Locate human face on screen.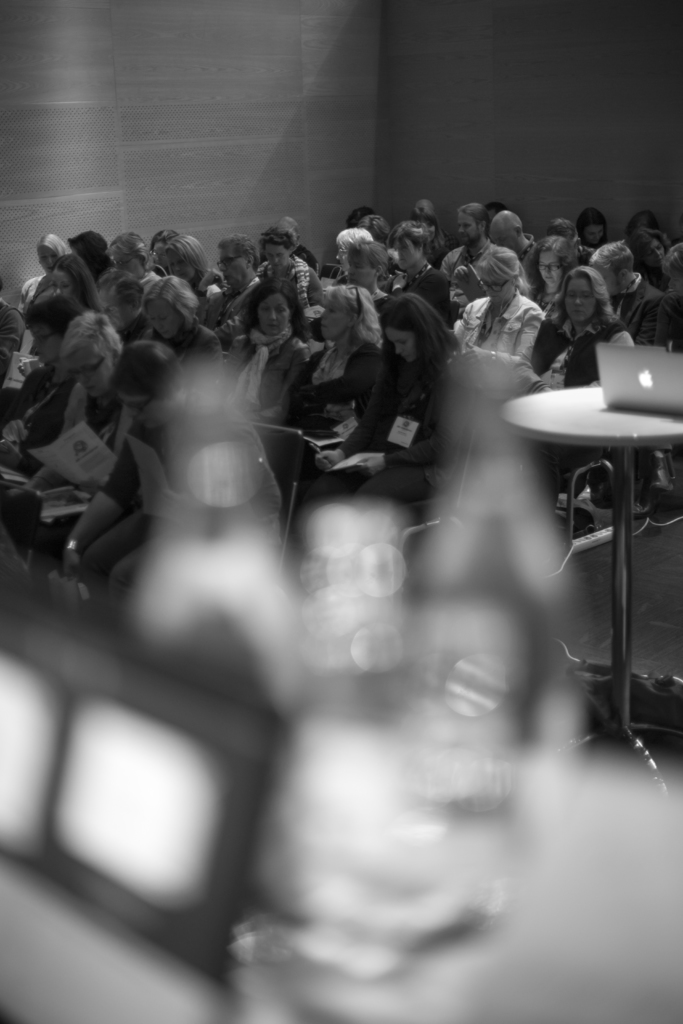
On screen at 163/250/193/283.
